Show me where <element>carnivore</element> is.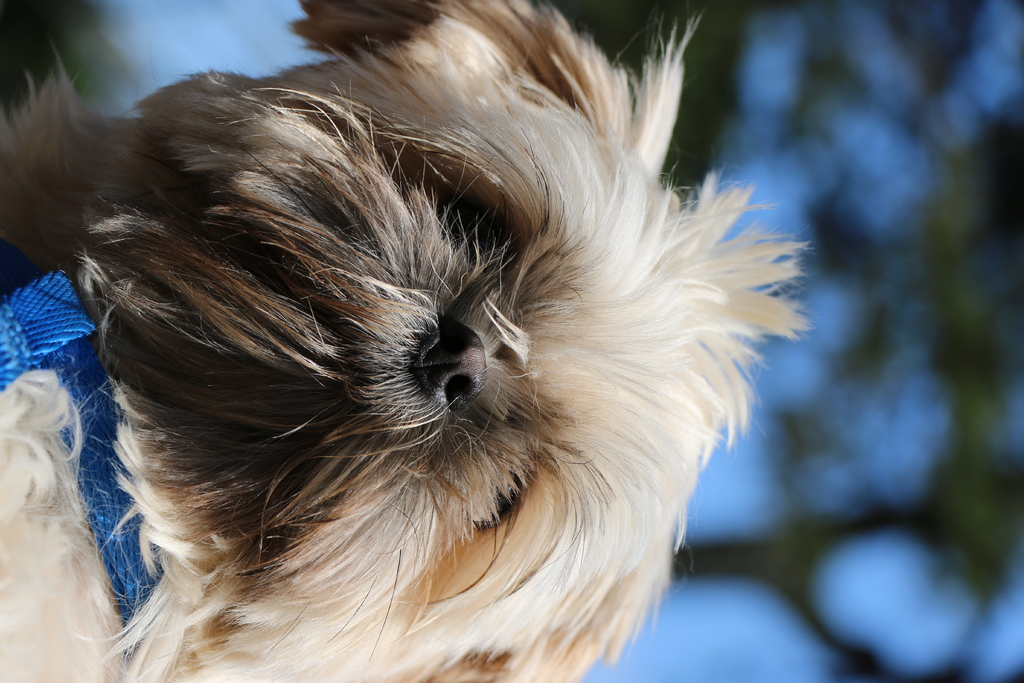
<element>carnivore</element> is at 33 0 829 678.
